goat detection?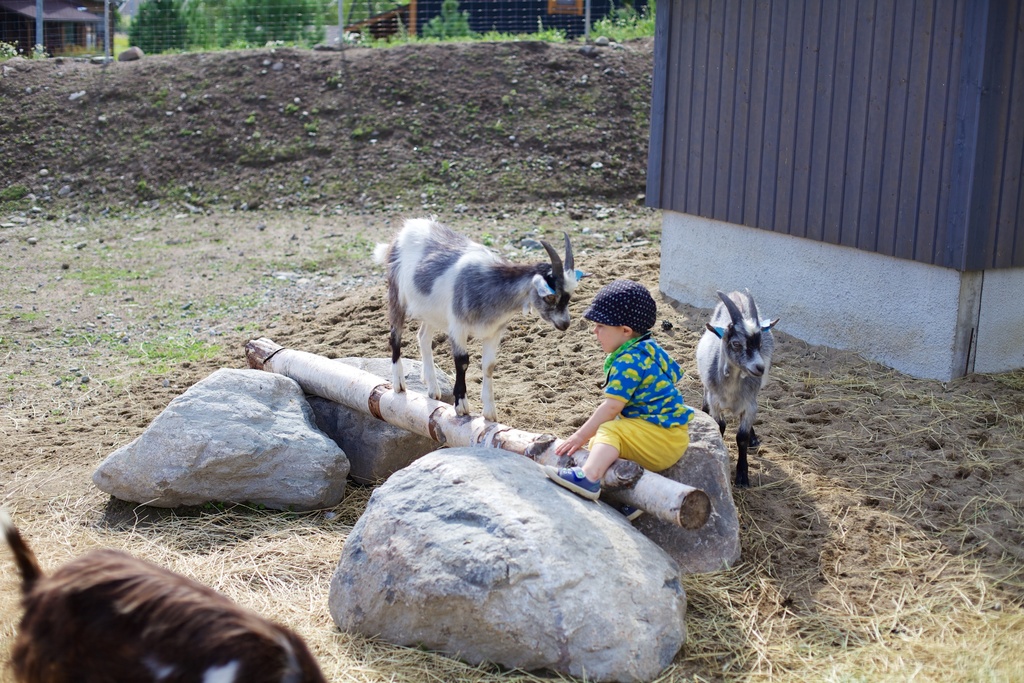
(696,285,778,483)
